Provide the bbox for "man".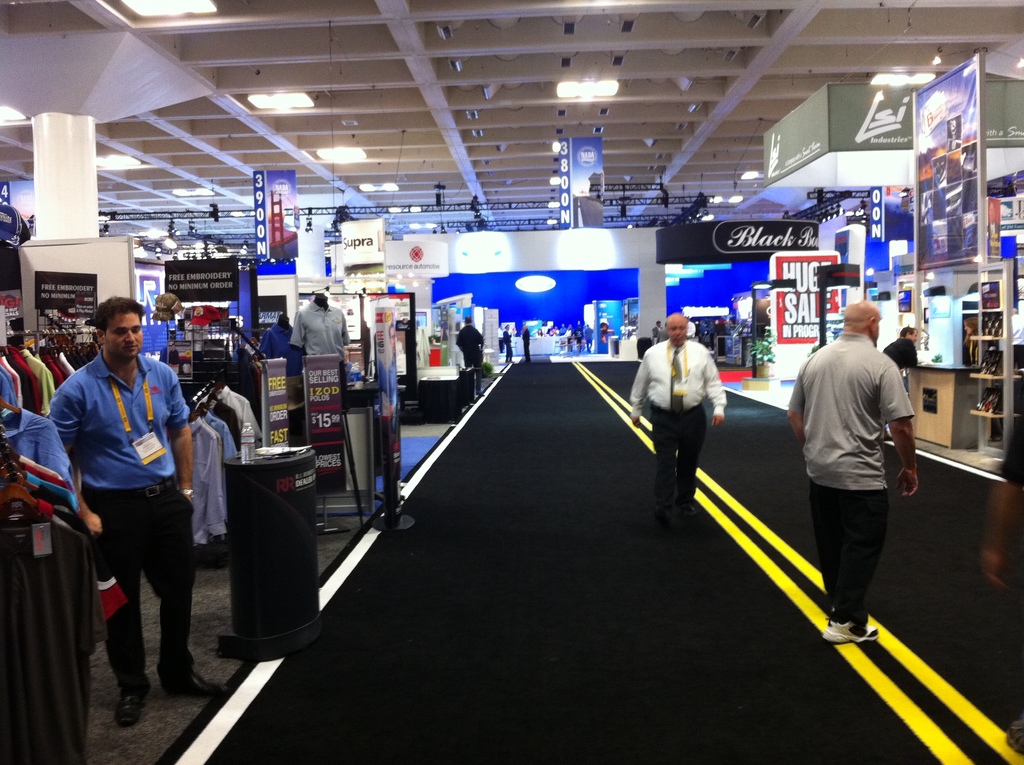
[796,302,927,636].
